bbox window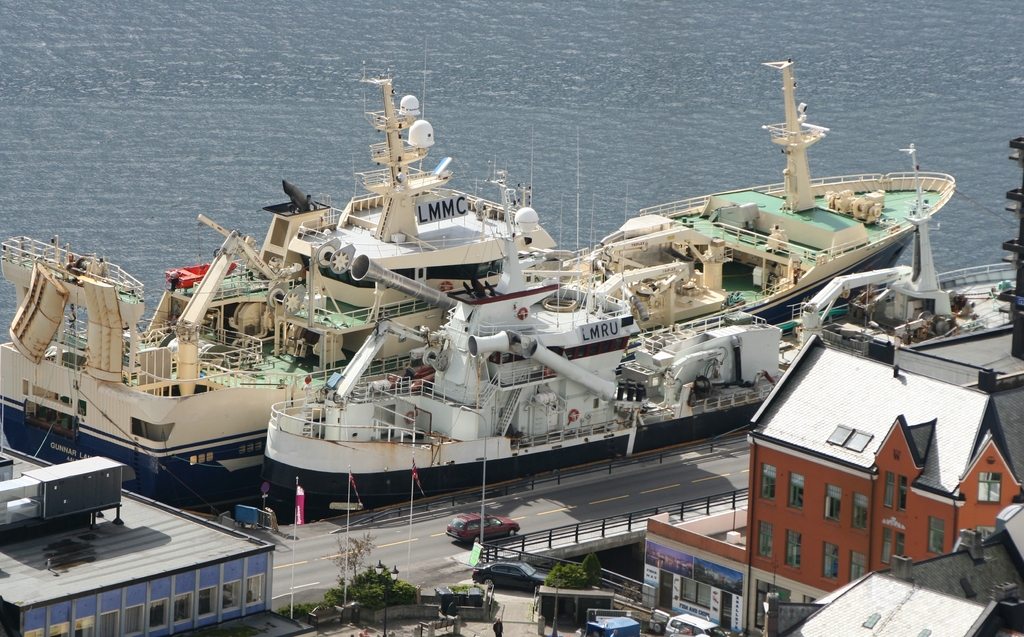
left=70, top=616, right=95, bottom=636
